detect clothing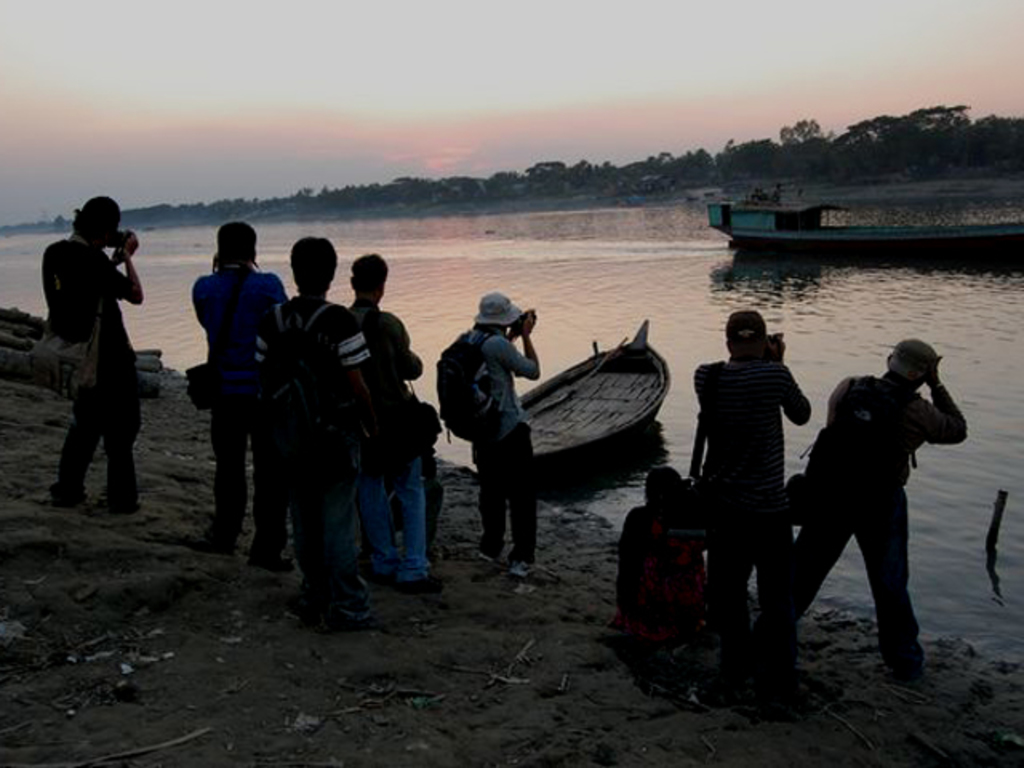
[left=184, top=266, right=293, bottom=534]
